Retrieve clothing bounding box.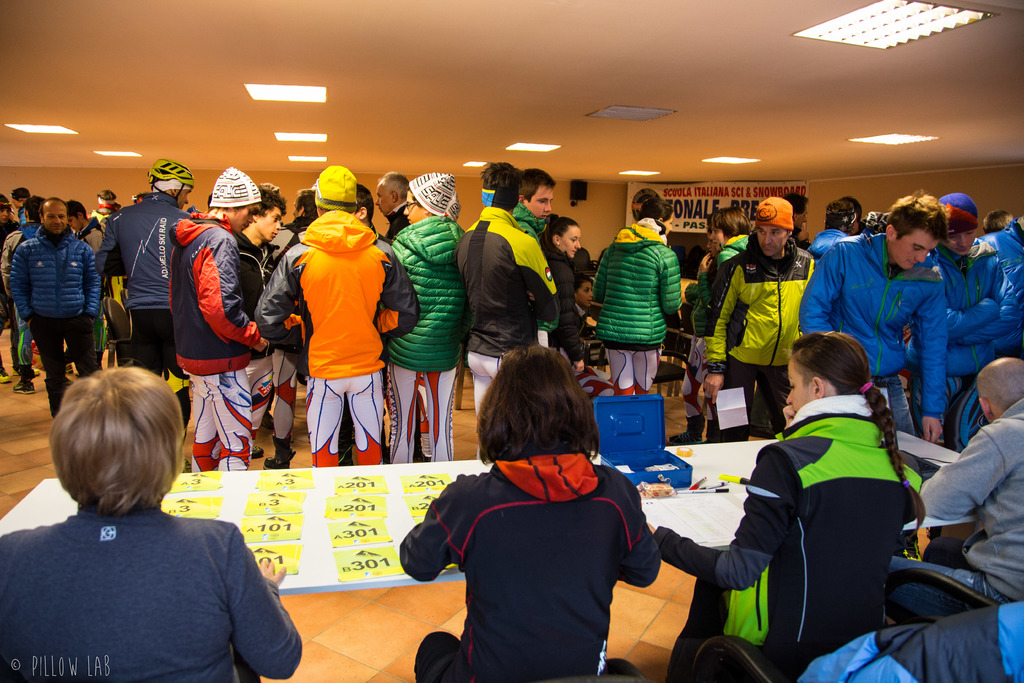
Bounding box: pyautogui.locateOnScreen(308, 167, 360, 213).
